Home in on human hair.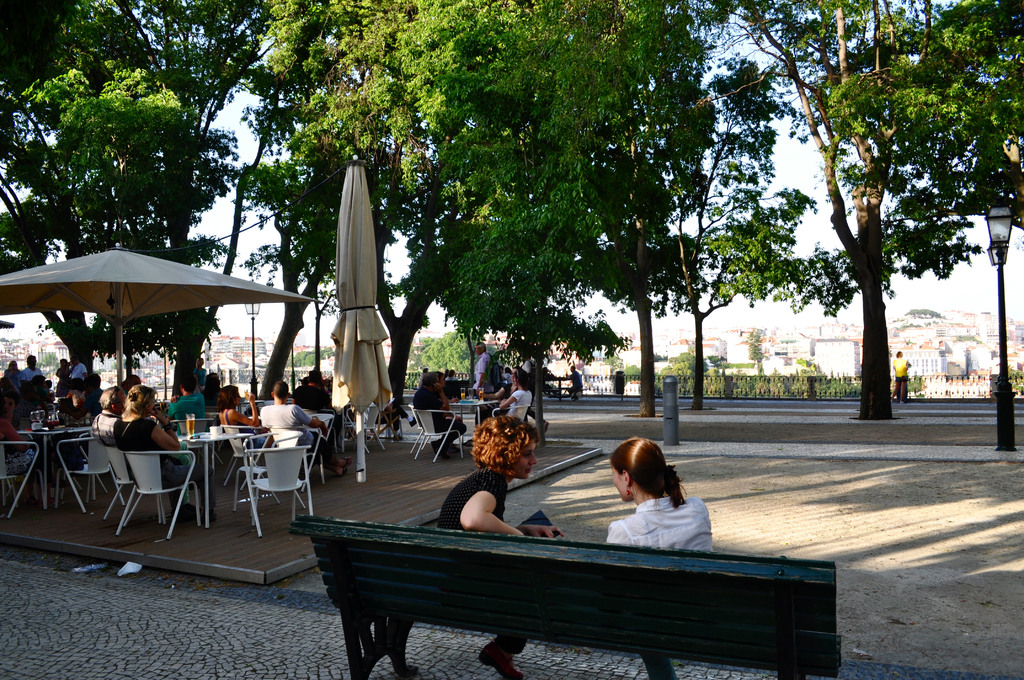
Homed in at <box>8,358,14,365</box>.
